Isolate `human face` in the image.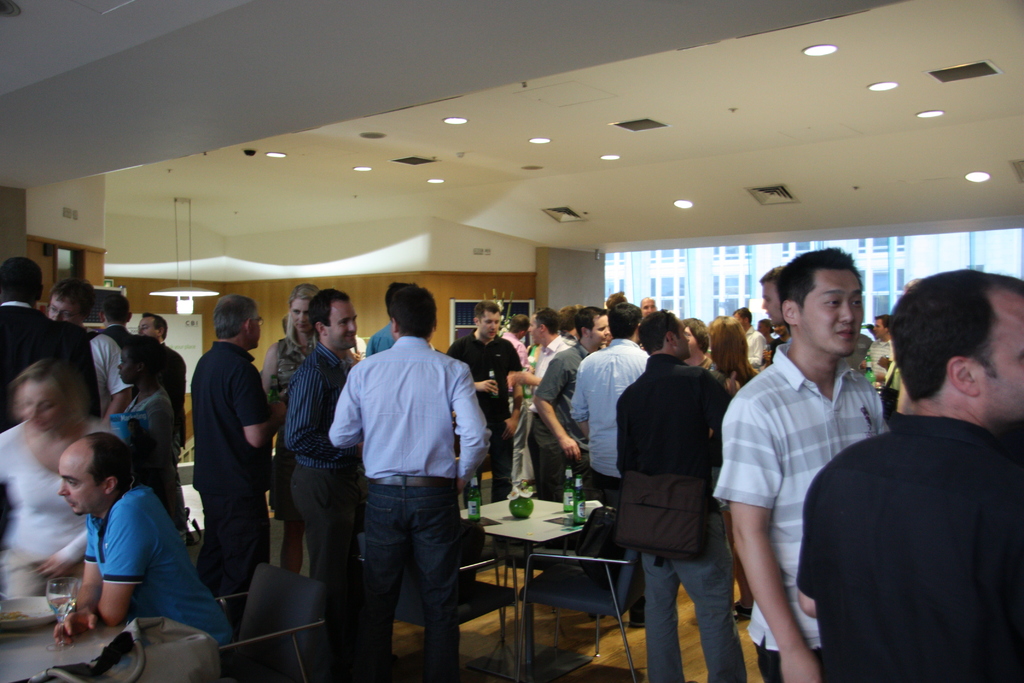
Isolated region: locate(481, 313, 500, 340).
